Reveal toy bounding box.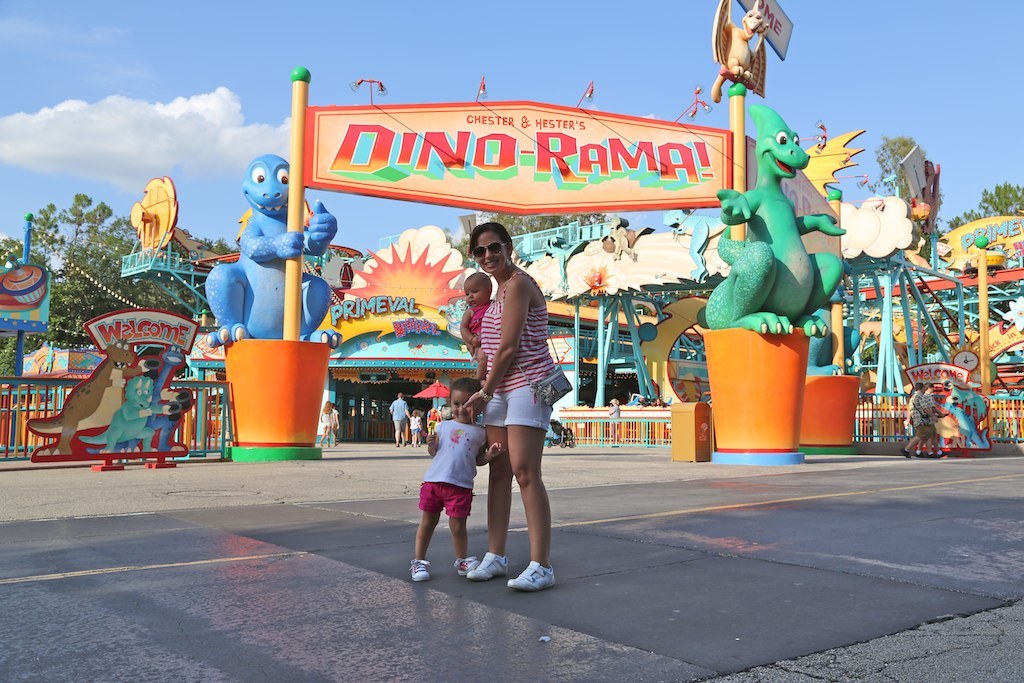
Revealed: [617, 290, 666, 364].
